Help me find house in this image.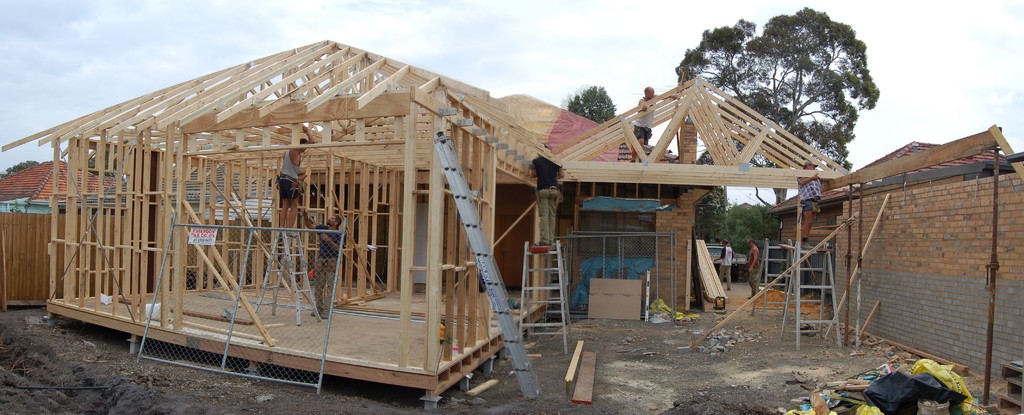
Found it: bbox=(495, 93, 708, 316).
